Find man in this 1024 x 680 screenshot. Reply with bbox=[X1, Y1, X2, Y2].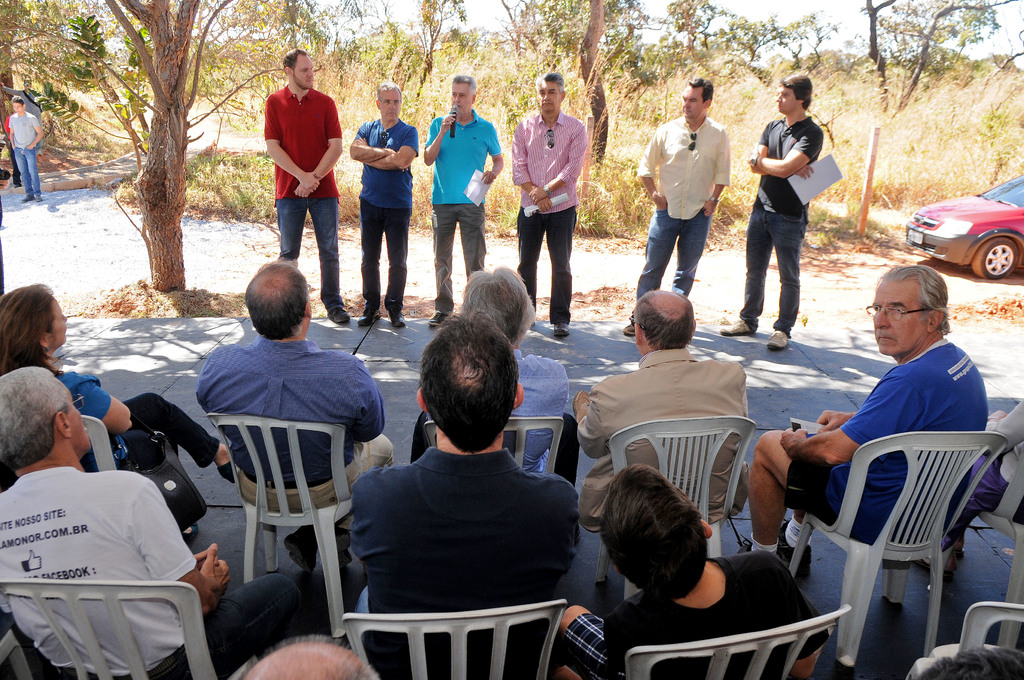
bbox=[195, 259, 392, 571].
